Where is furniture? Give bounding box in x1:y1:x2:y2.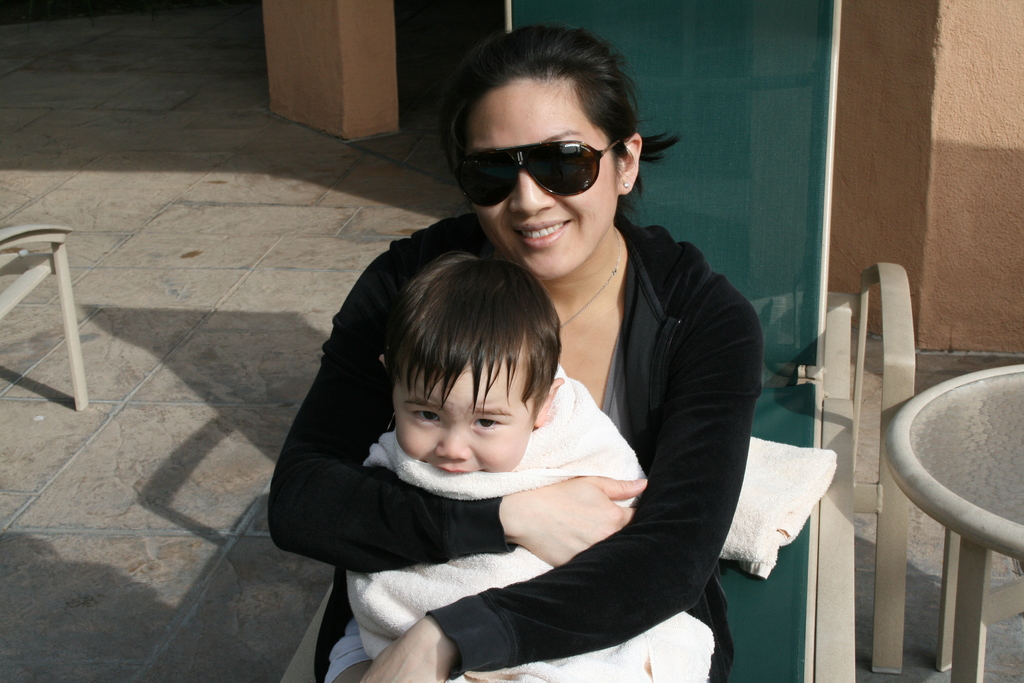
882:364:1023:682.
